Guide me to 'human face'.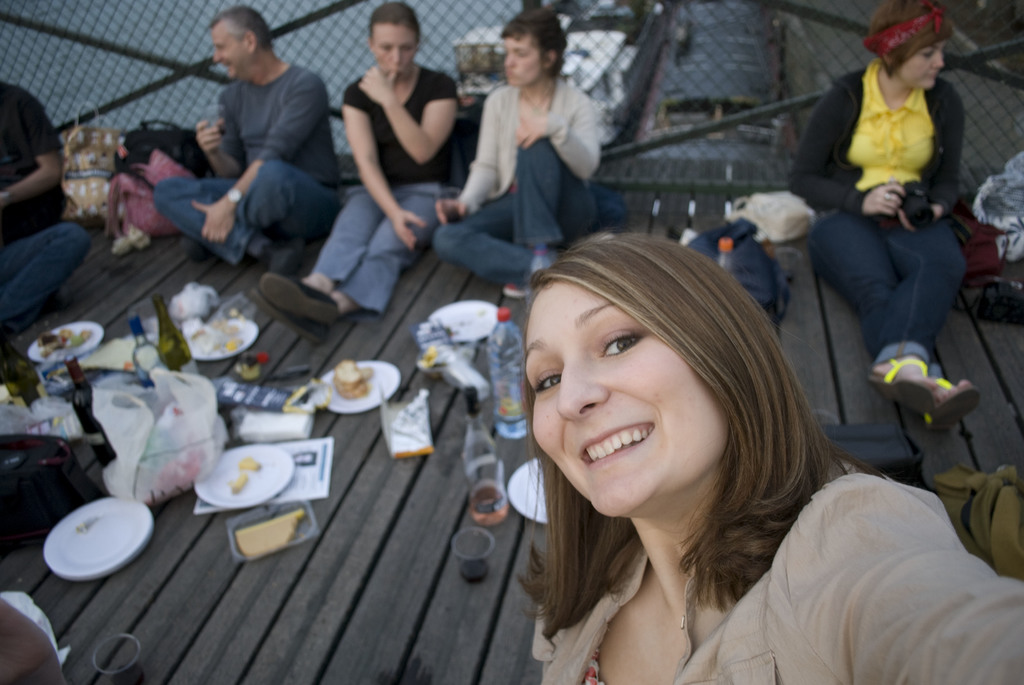
Guidance: {"left": 524, "top": 282, "right": 731, "bottom": 517}.
